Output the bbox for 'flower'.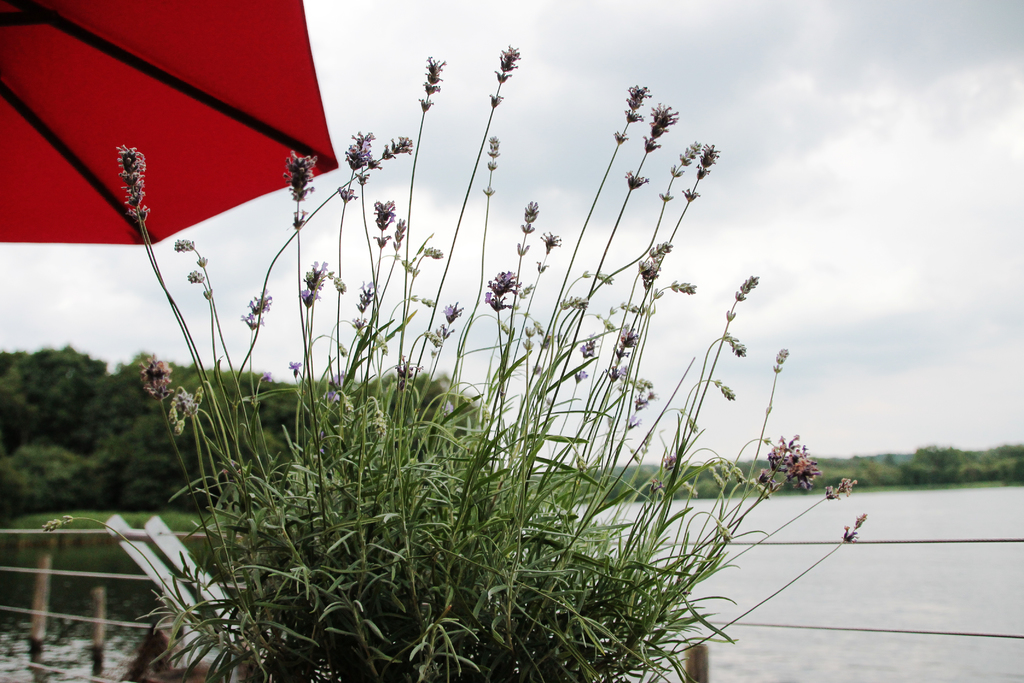
392, 220, 408, 251.
